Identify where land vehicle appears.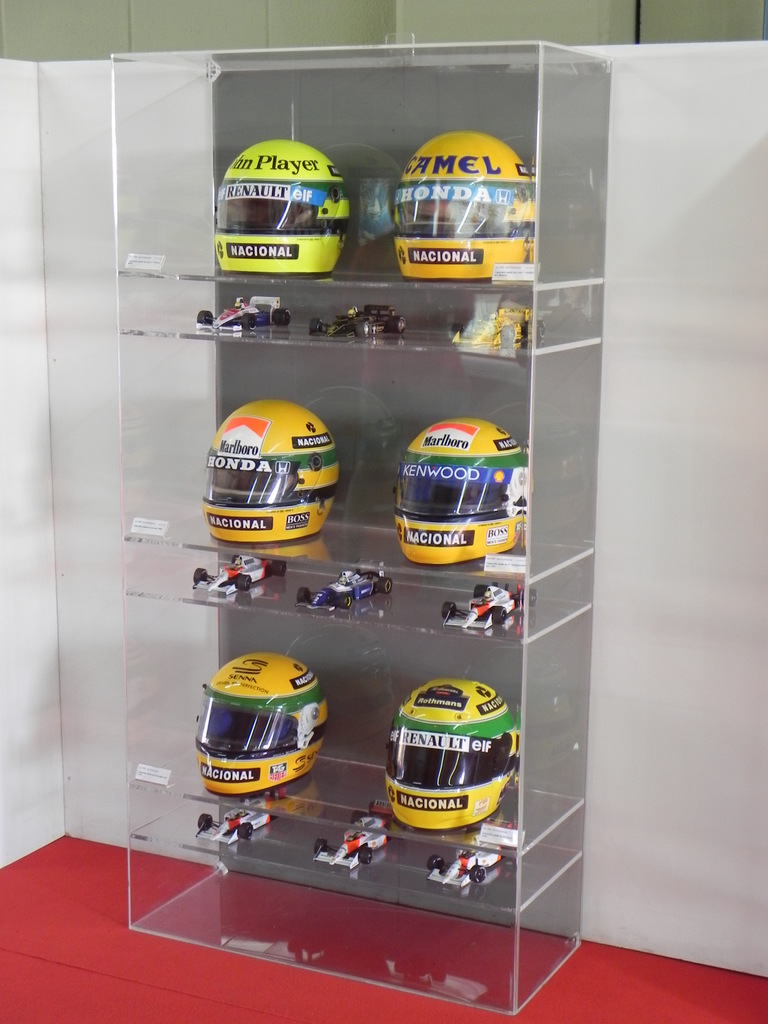
Appears at {"x1": 296, "y1": 554, "x2": 397, "y2": 617}.
